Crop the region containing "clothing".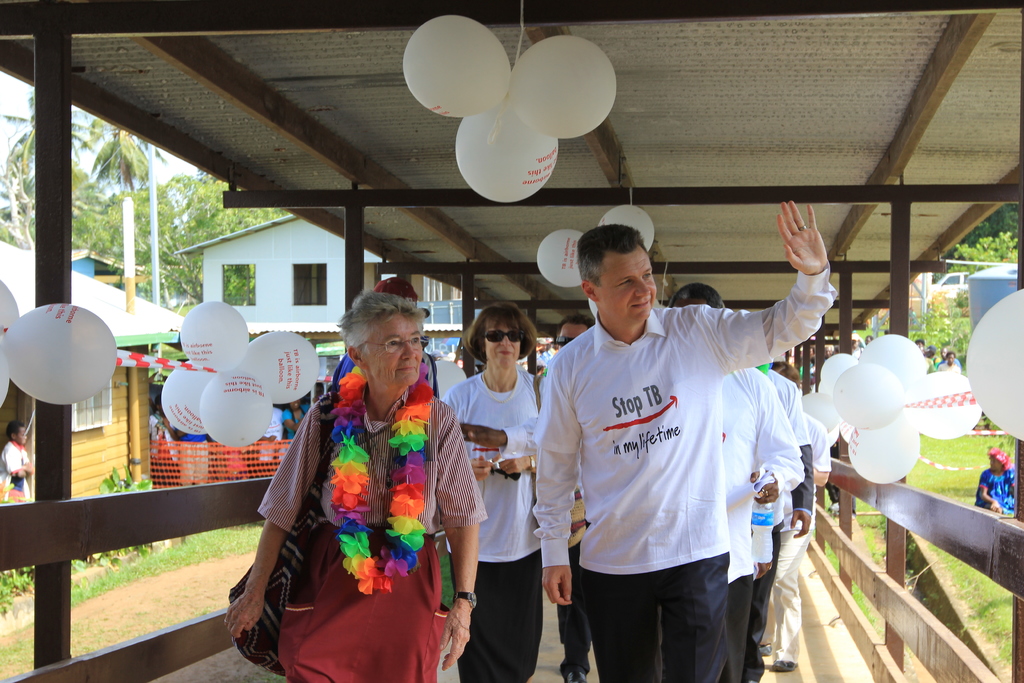
Crop region: left=0, top=439, right=37, bottom=502.
